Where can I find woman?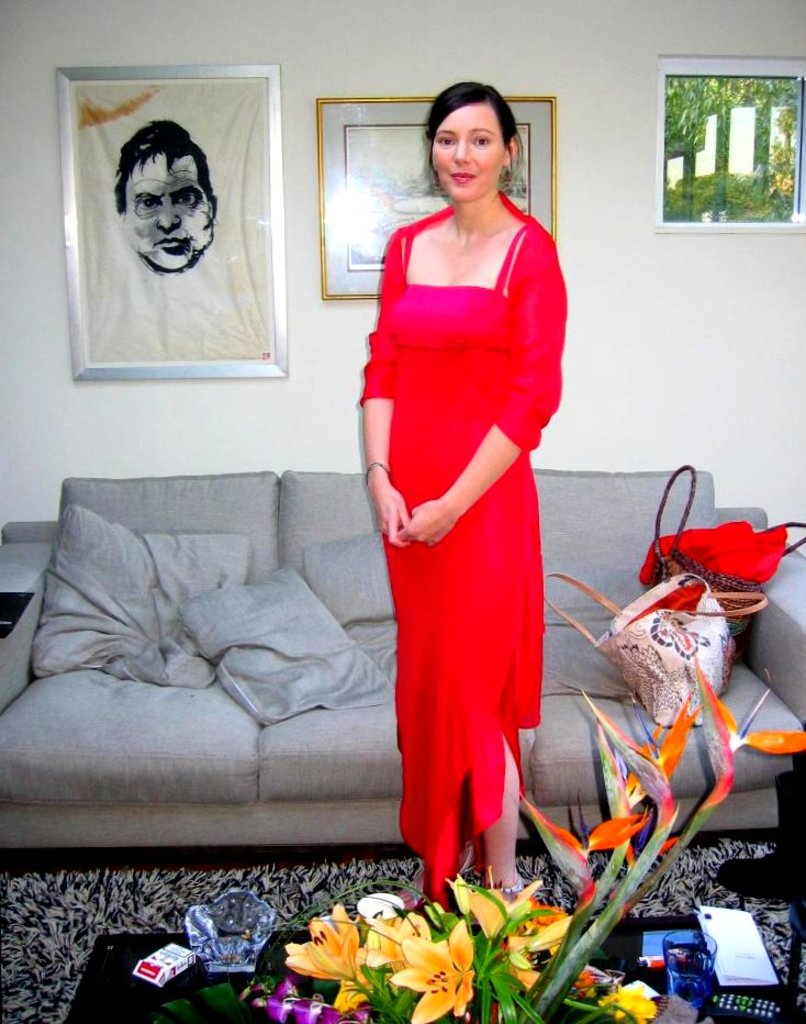
You can find it at x1=328 y1=87 x2=591 y2=945.
